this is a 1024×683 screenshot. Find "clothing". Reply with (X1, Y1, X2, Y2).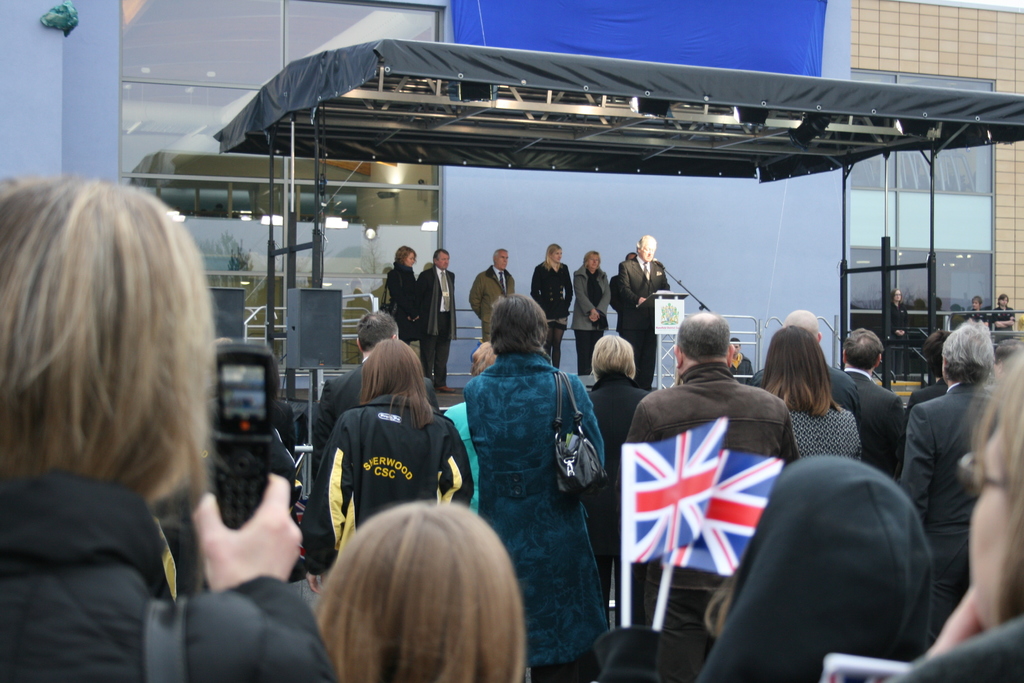
(388, 262, 423, 343).
